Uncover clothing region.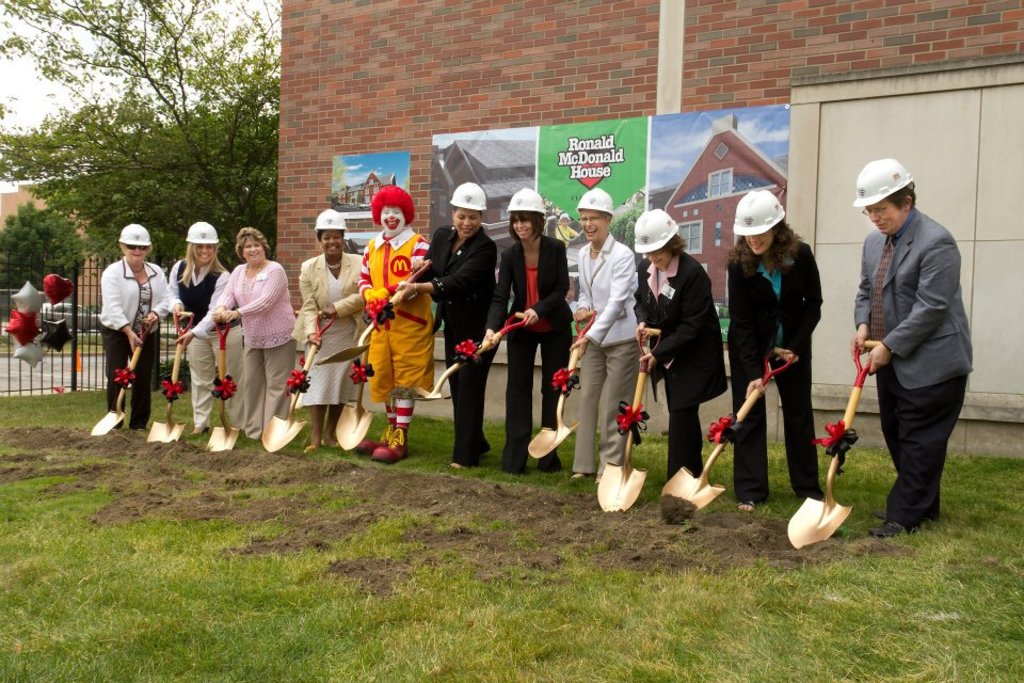
Uncovered: [98, 253, 173, 431].
